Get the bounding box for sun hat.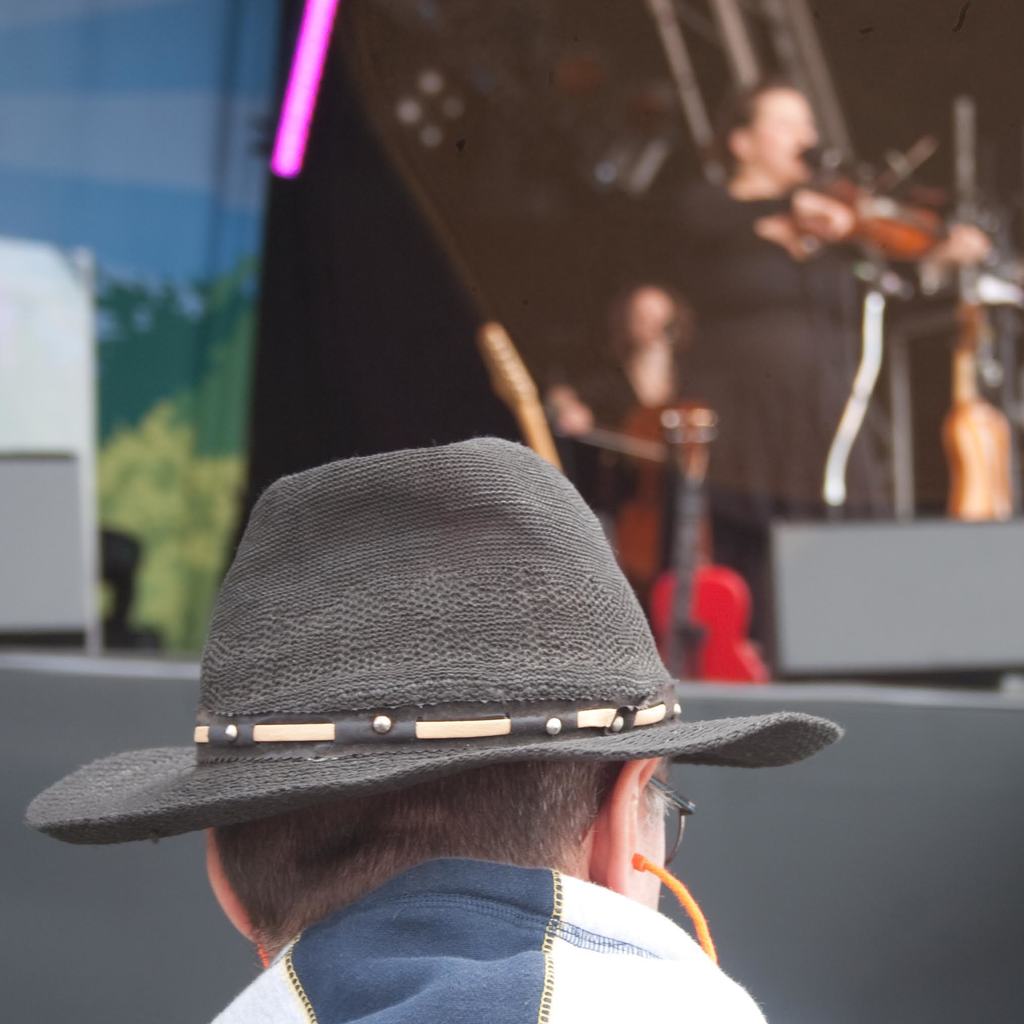
[left=16, top=436, right=847, bottom=854].
